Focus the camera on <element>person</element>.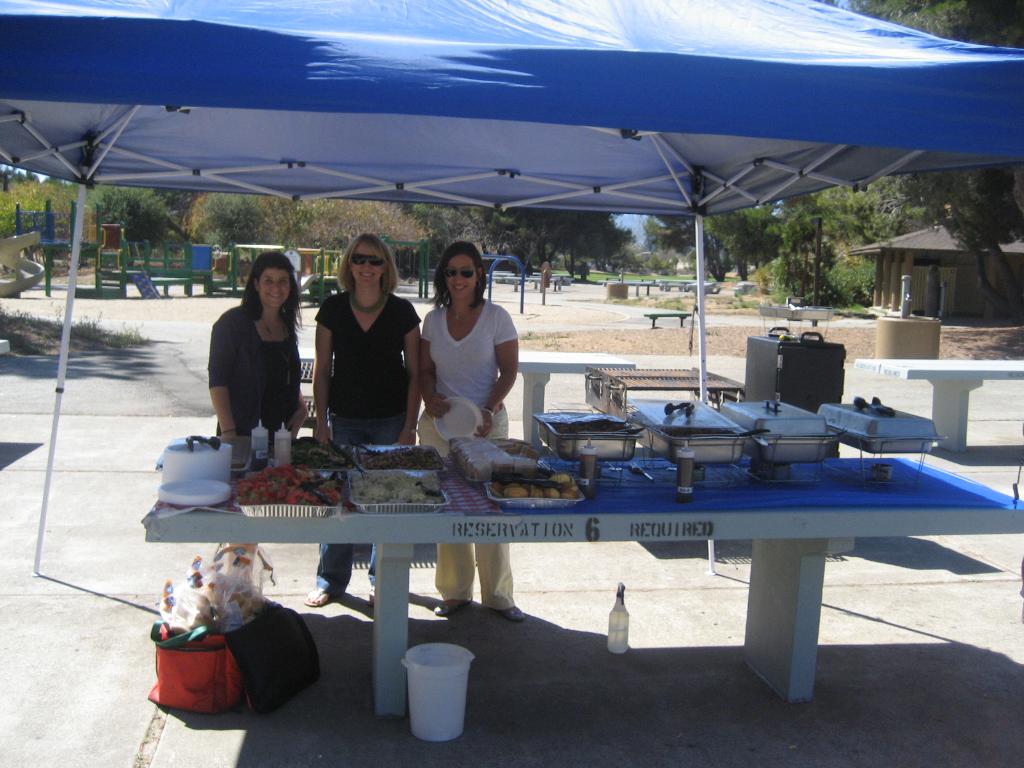
Focus region: left=301, top=229, right=419, bottom=602.
